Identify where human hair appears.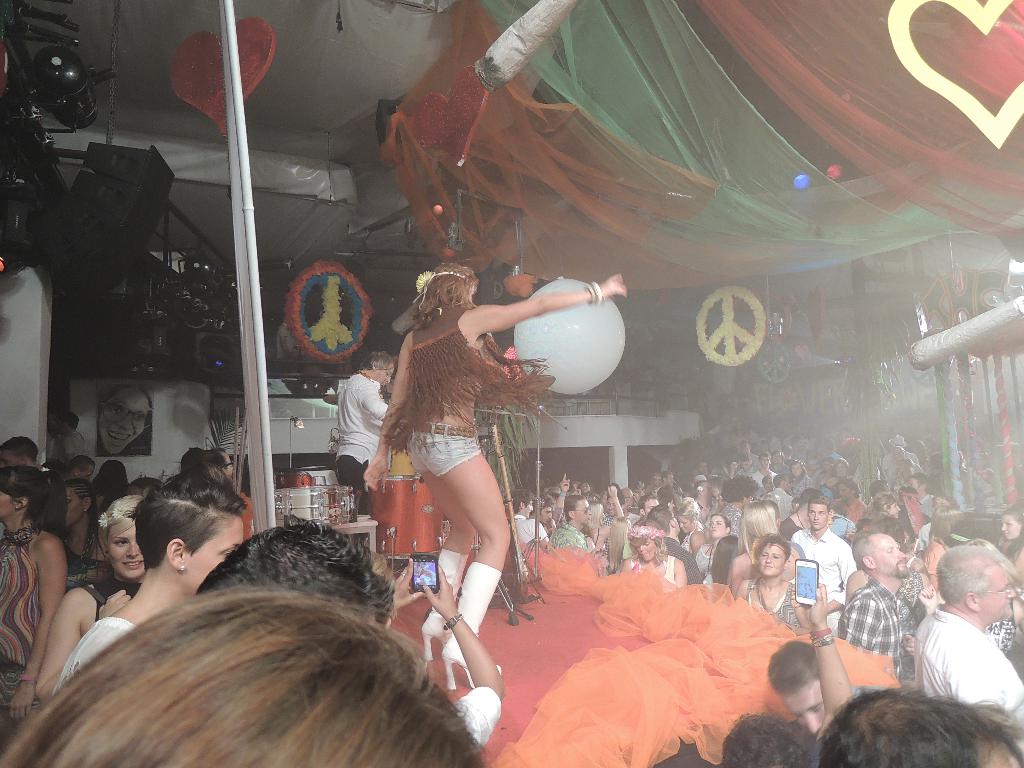
Appears at left=794, top=459, right=805, bottom=479.
